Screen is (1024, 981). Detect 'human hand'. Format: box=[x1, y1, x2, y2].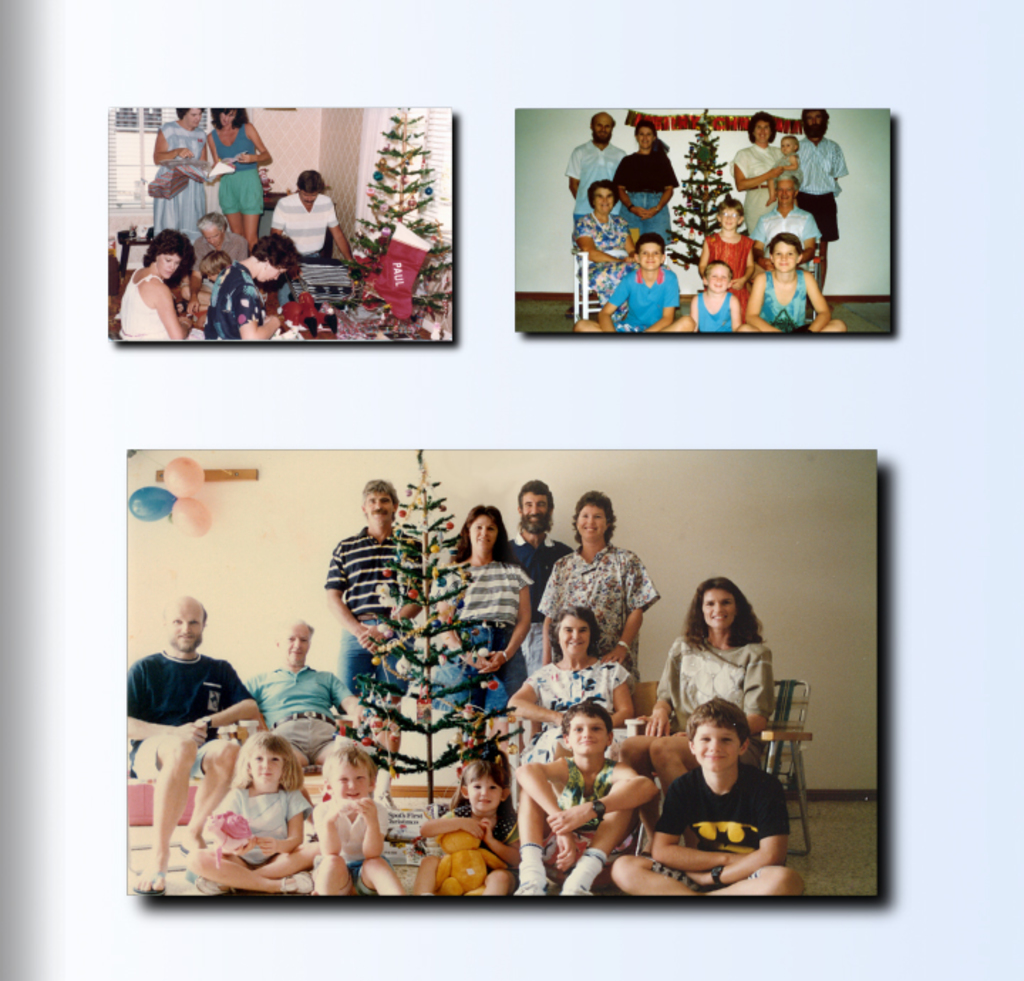
box=[233, 833, 259, 852].
